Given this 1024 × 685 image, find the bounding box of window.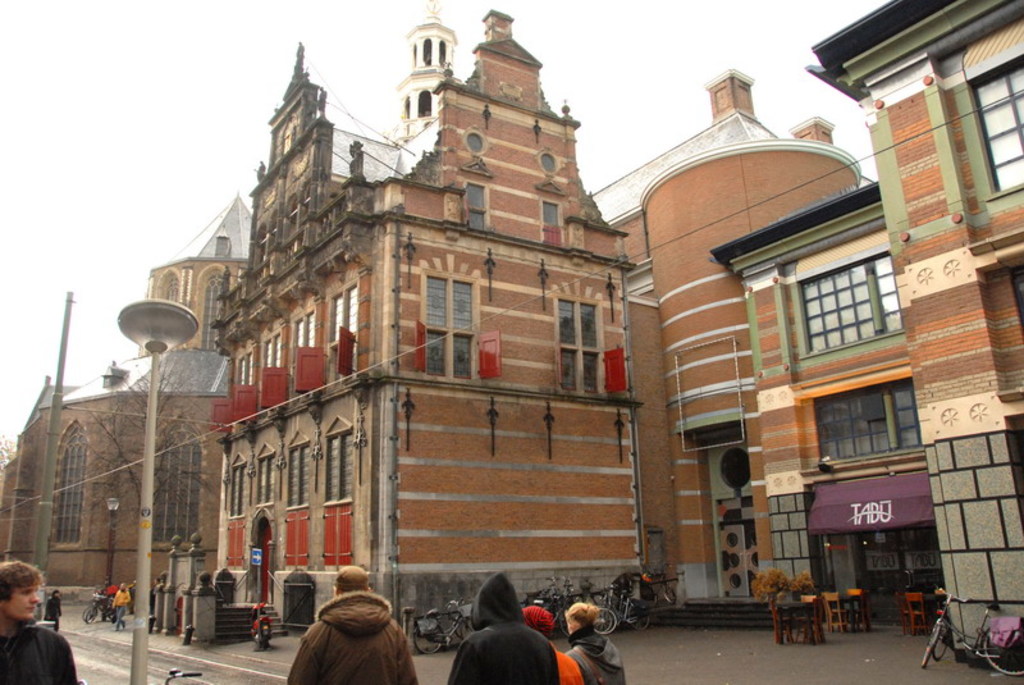
(253,446,273,510).
